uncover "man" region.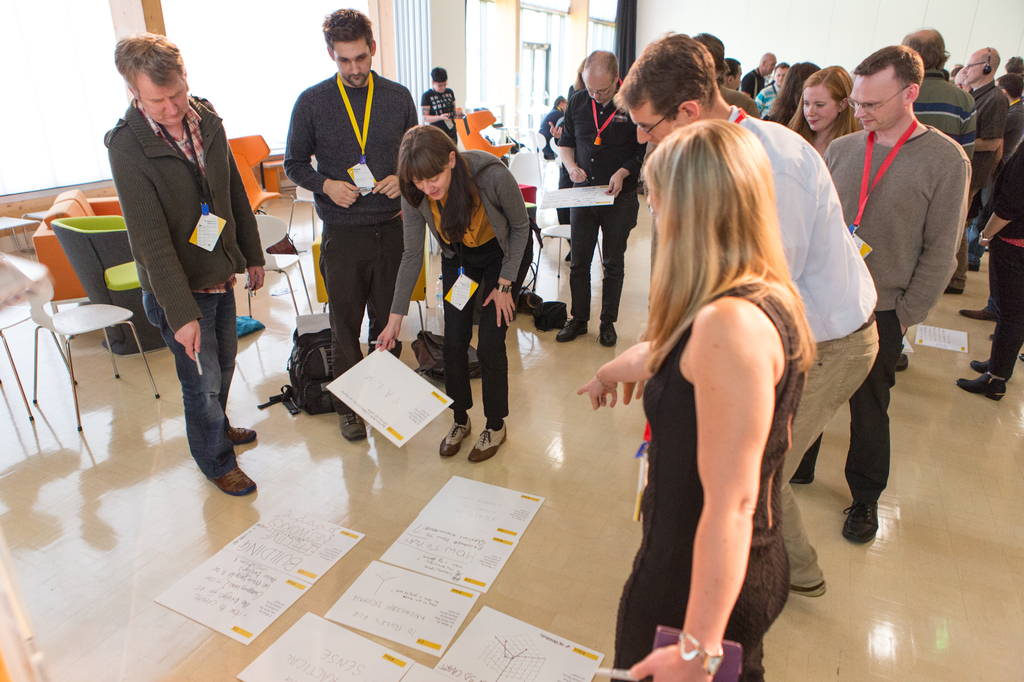
Uncovered: x1=821 y1=43 x2=971 y2=543.
